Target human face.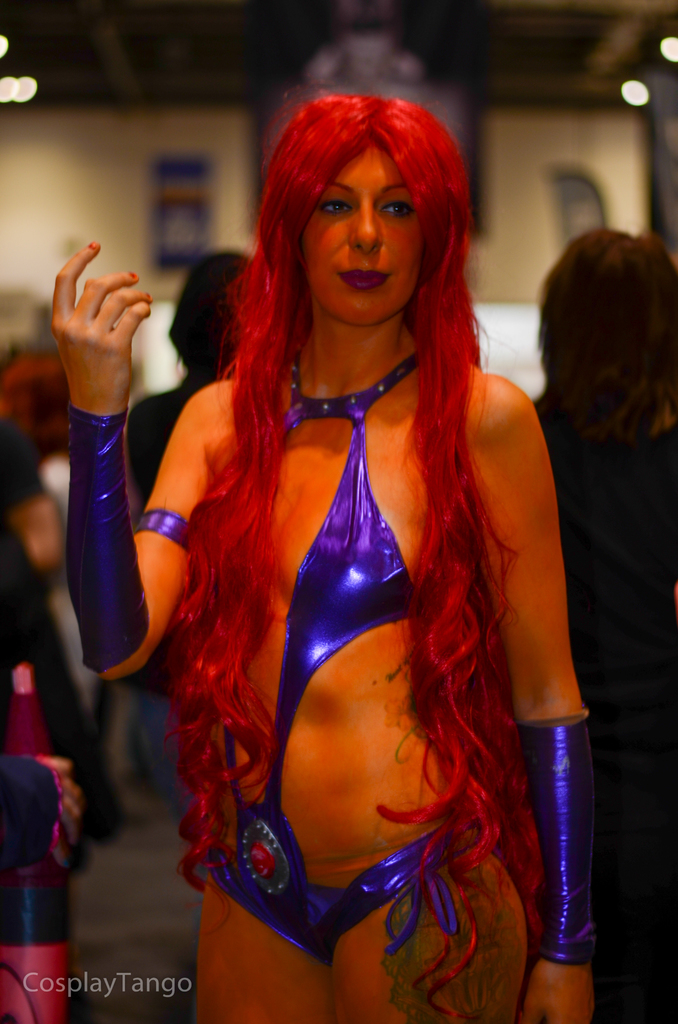
Target region: detection(307, 144, 431, 319).
